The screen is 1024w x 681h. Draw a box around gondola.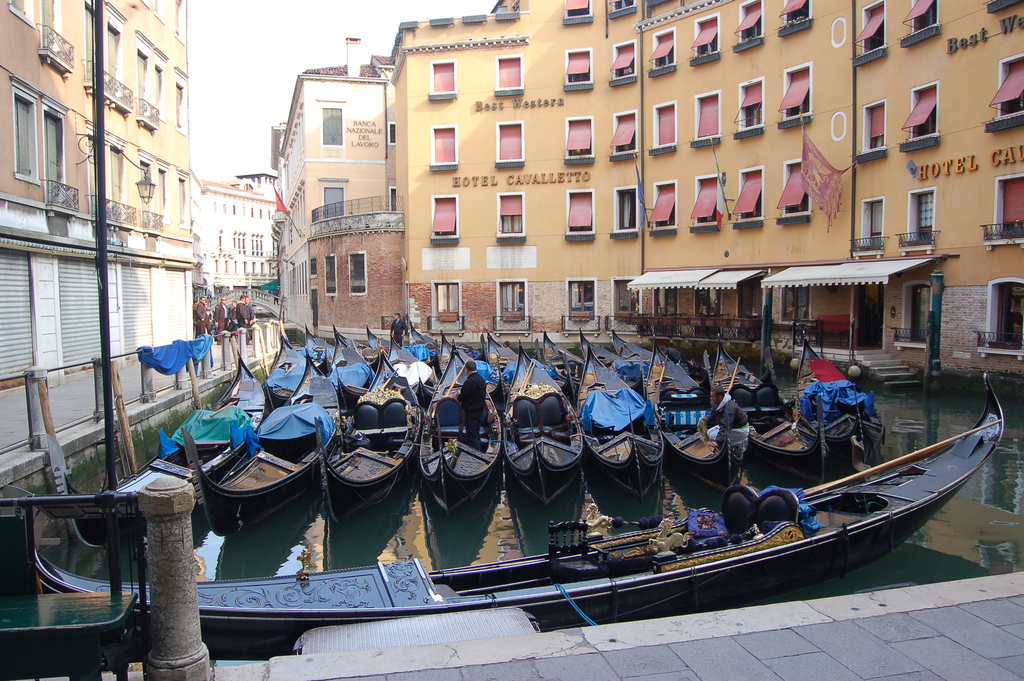
<region>417, 330, 502, 516</region>.
